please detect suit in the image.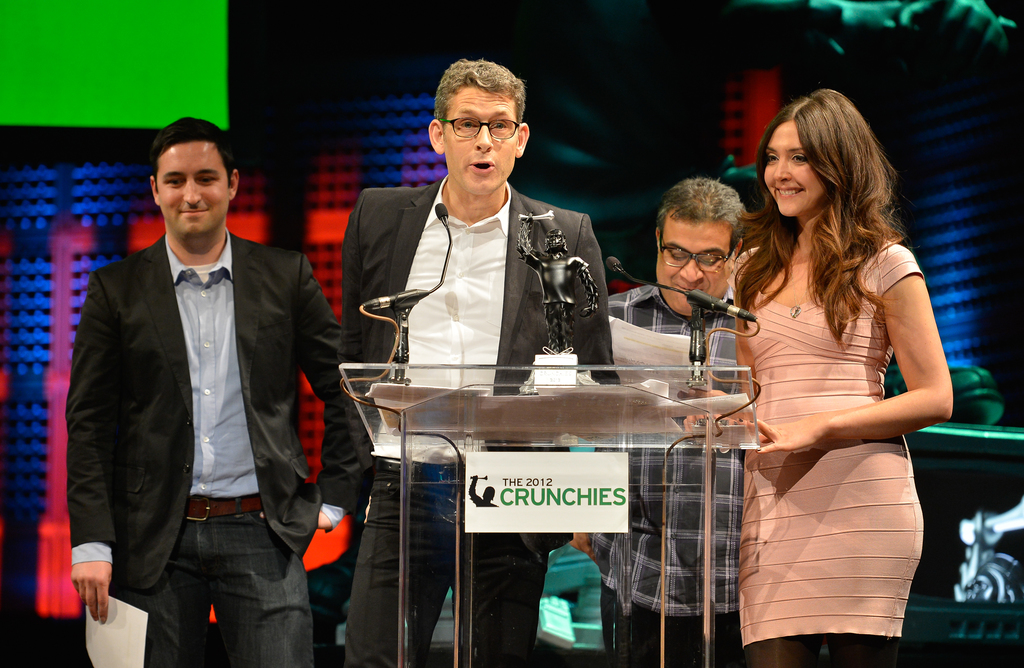
(left=367, top=136, right=644, bottom=528).
